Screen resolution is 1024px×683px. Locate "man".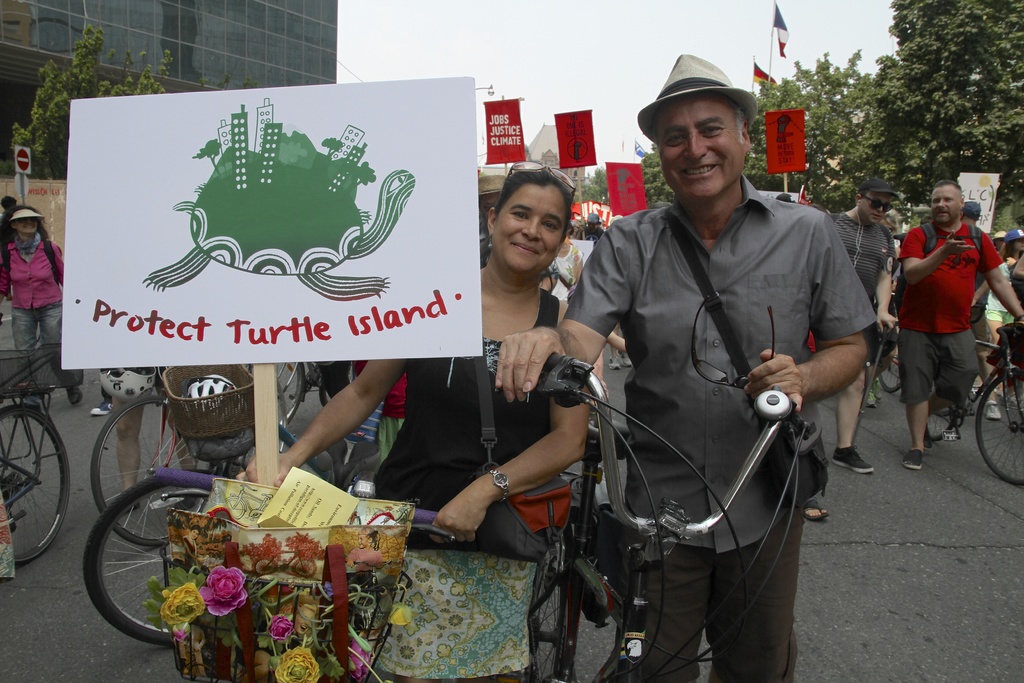
select_region(836, 177, 898, 481).
